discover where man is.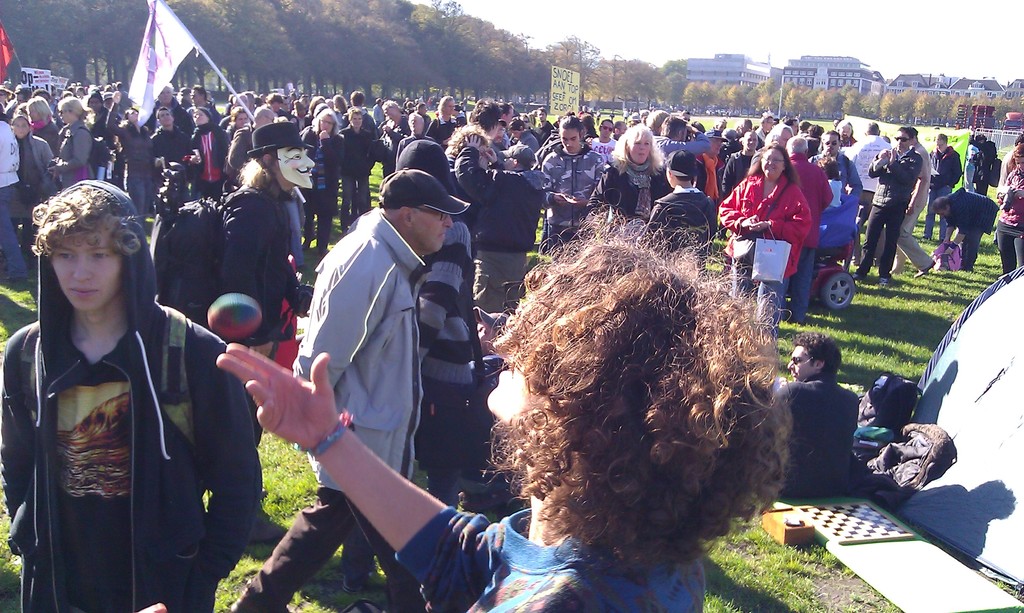
Discovered at box(849, 128, 924, 291).
